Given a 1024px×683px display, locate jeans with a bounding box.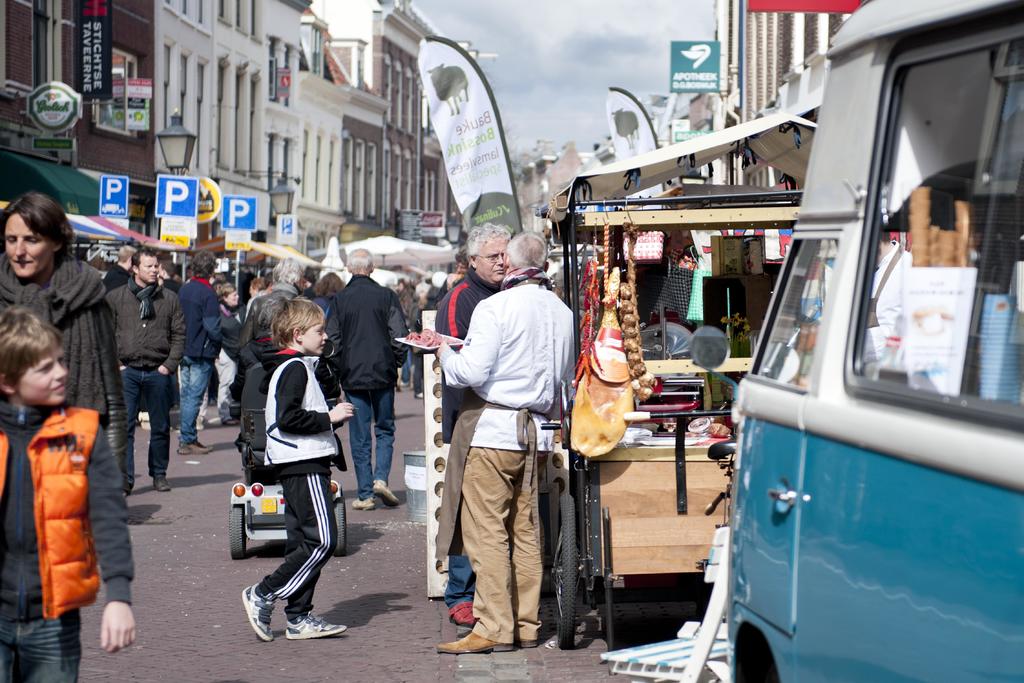
Located: box=[347, 395, 404, 505].
